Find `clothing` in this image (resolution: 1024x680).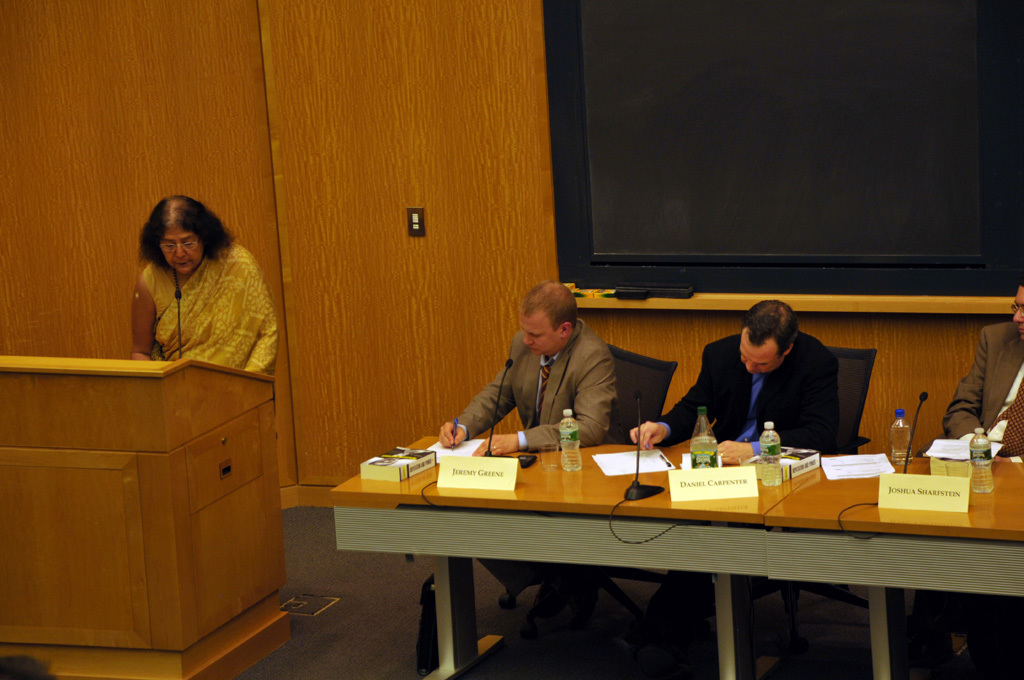
Rect(439, 337, 640, 578).
